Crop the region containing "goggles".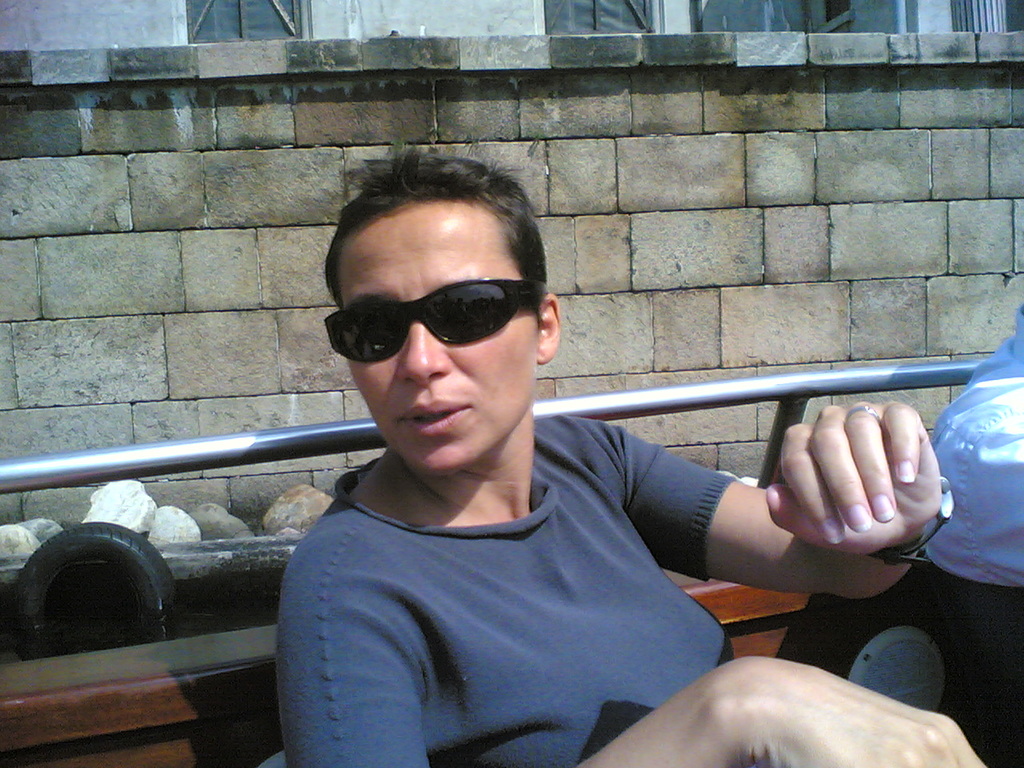
Crop region: pyautogui.locateOnScreen(330, 270, 545, 362).
